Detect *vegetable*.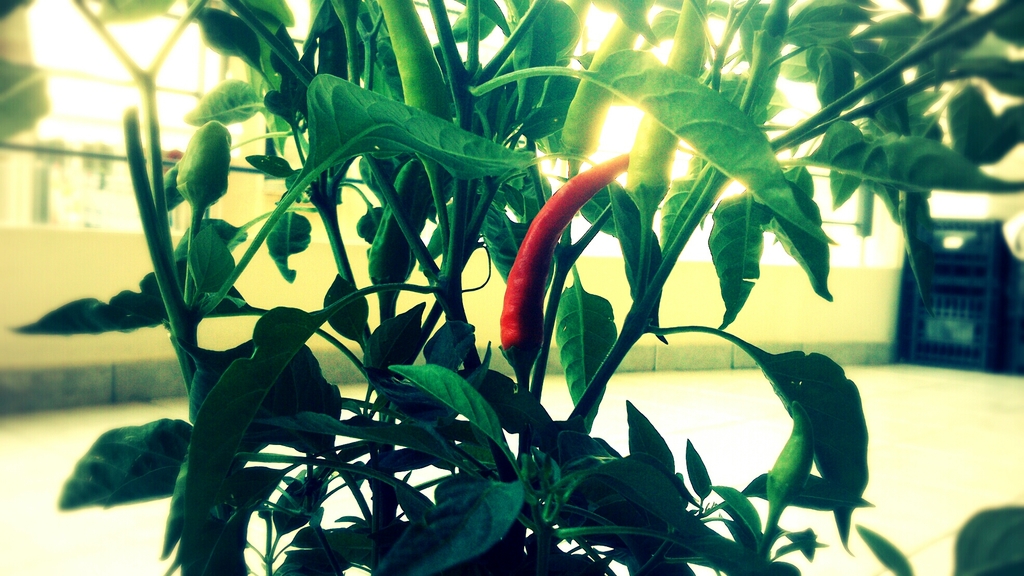
Detected at [173,120,231,213].
